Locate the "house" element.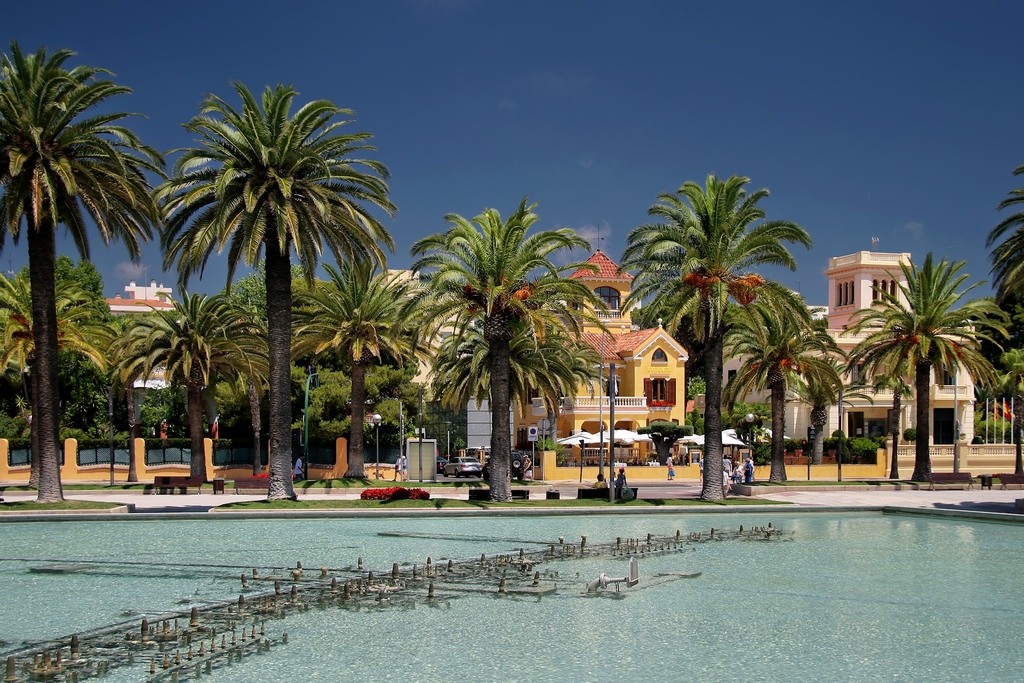
Element bbox: left=698, top=252, right=975, bottom=450.
